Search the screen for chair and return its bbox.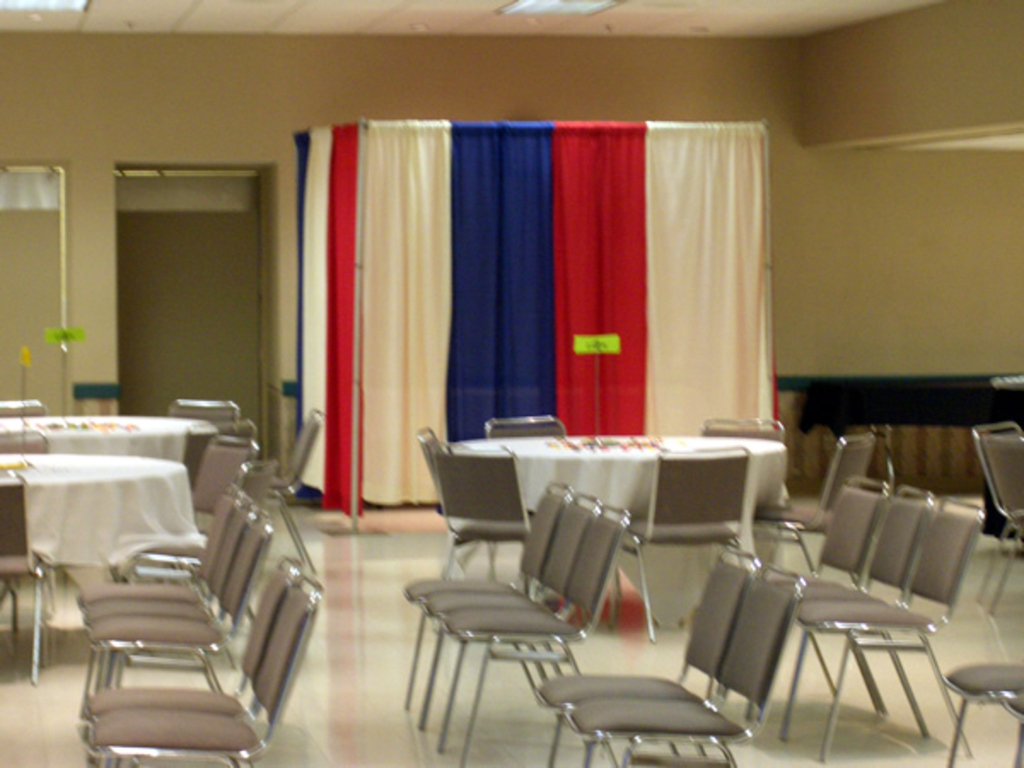
Found: <box>0,464,56,678</box>.
